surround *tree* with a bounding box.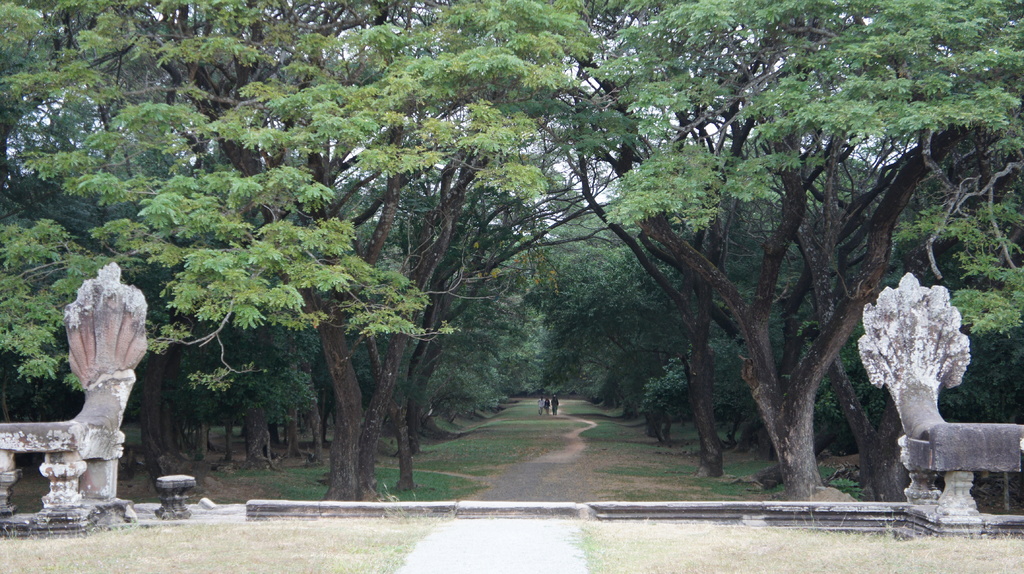
[453, 207, 589, 409].
